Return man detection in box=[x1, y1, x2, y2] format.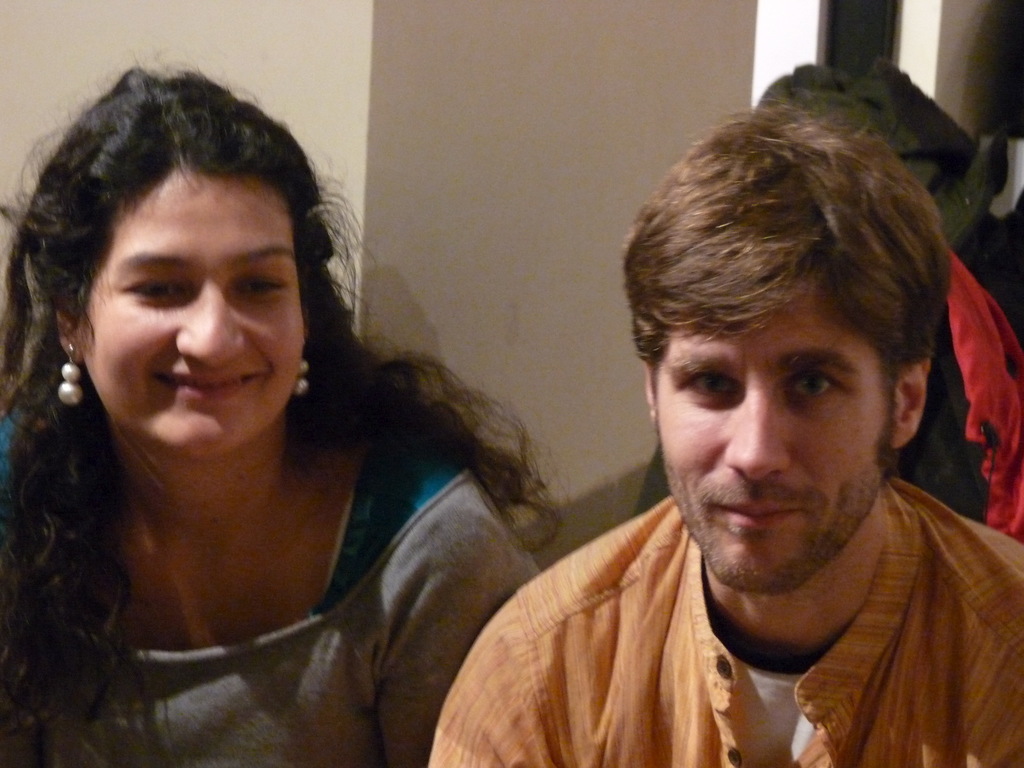
box=[401, 93, 1023, 763].
